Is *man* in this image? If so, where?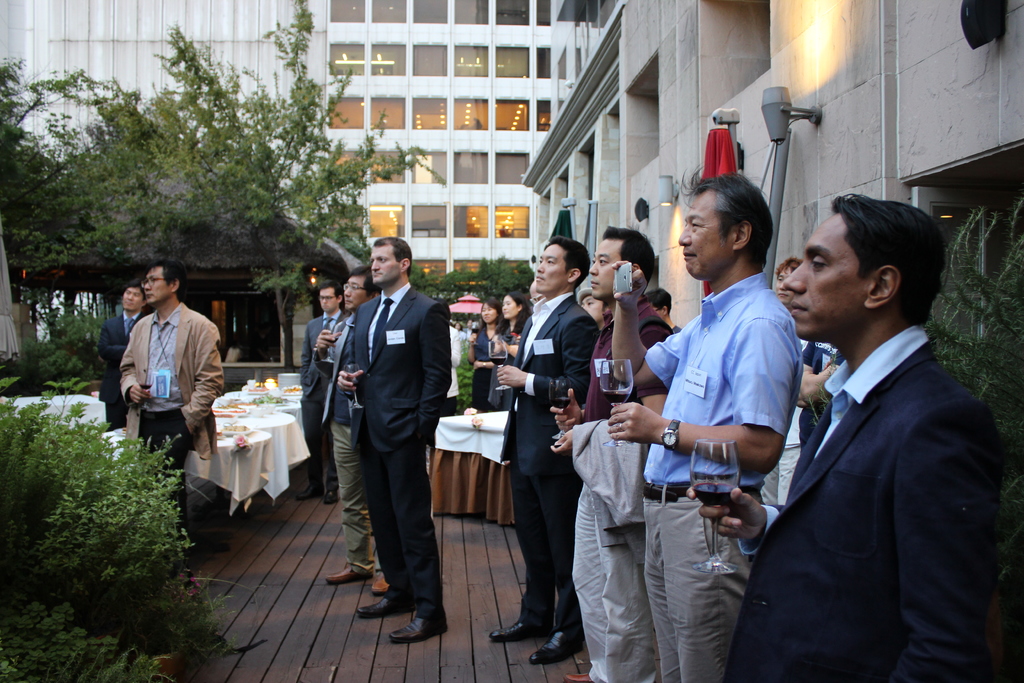
Yes, at l=487, t=230, r=605, b=660.
